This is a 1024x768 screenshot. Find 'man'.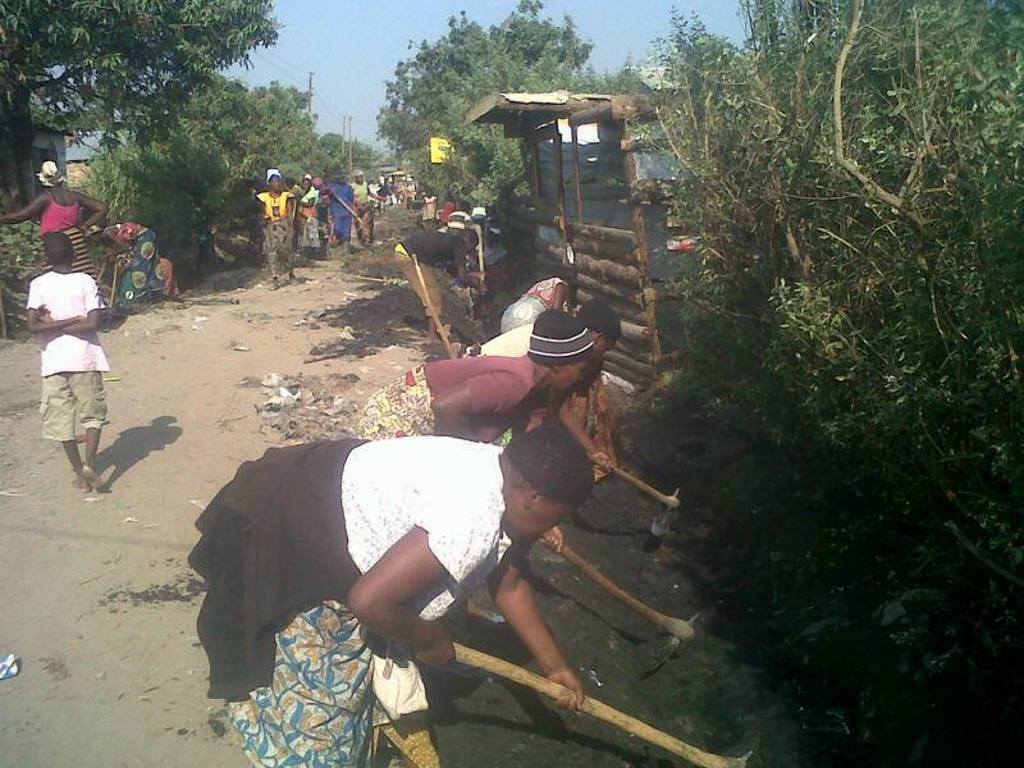
Bounding box: <bbox>329, 170, 355, 257</bbox>.
